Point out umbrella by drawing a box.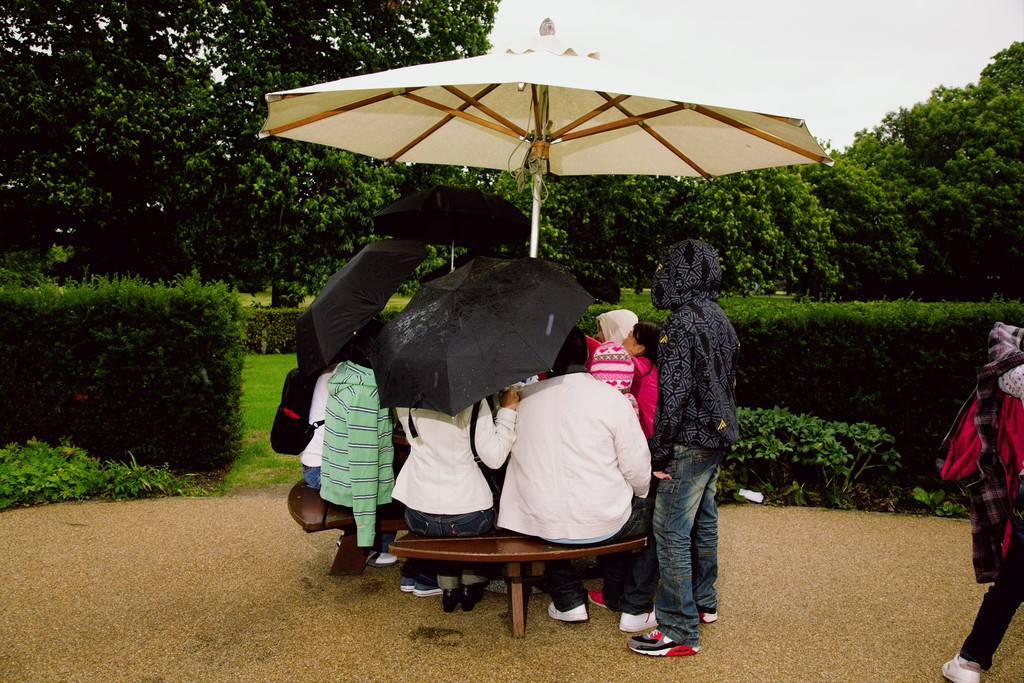
bbox(376, 254, 601, 419).
